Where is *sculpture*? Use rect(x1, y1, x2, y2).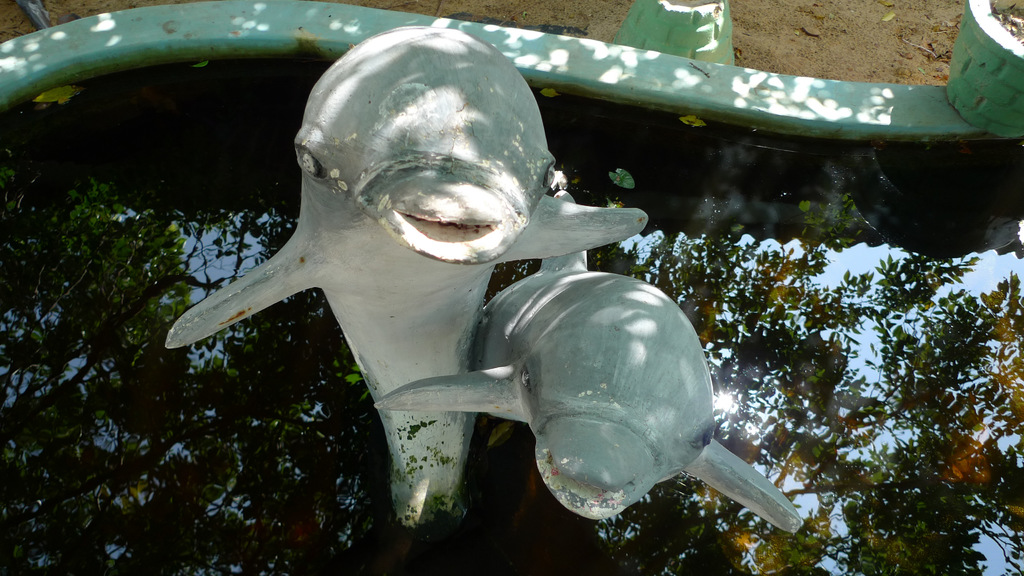
rect(374, 190, 798, 538).
